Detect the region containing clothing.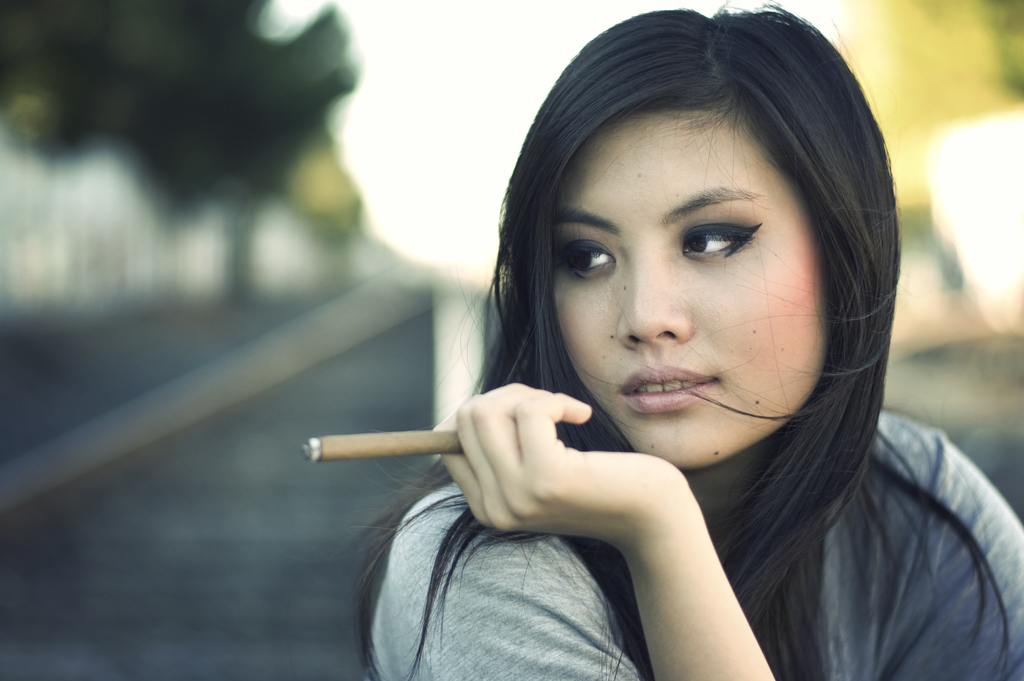
x1=374 y1=408 x2=1023 y2=676.
